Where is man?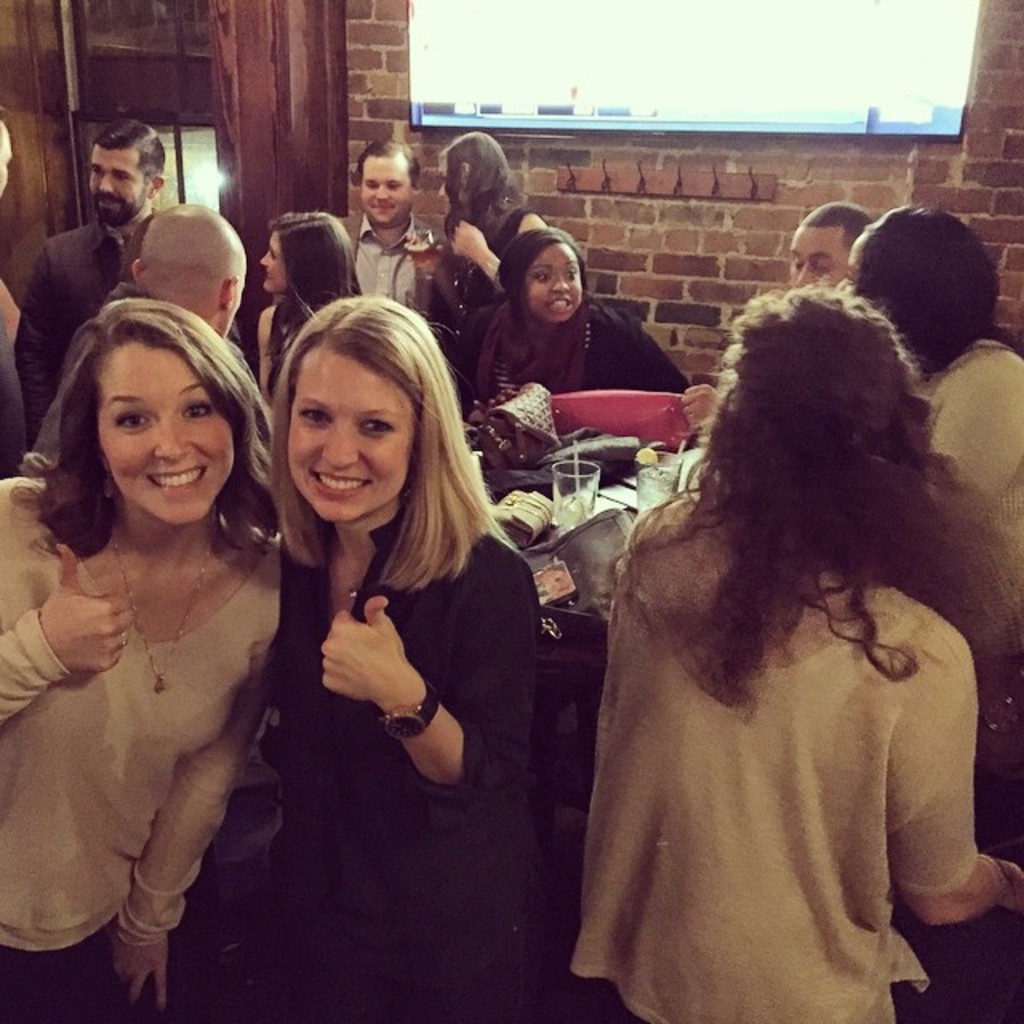
{"left": 341, "top": 141, "right": 434, "bottom": 315}.
